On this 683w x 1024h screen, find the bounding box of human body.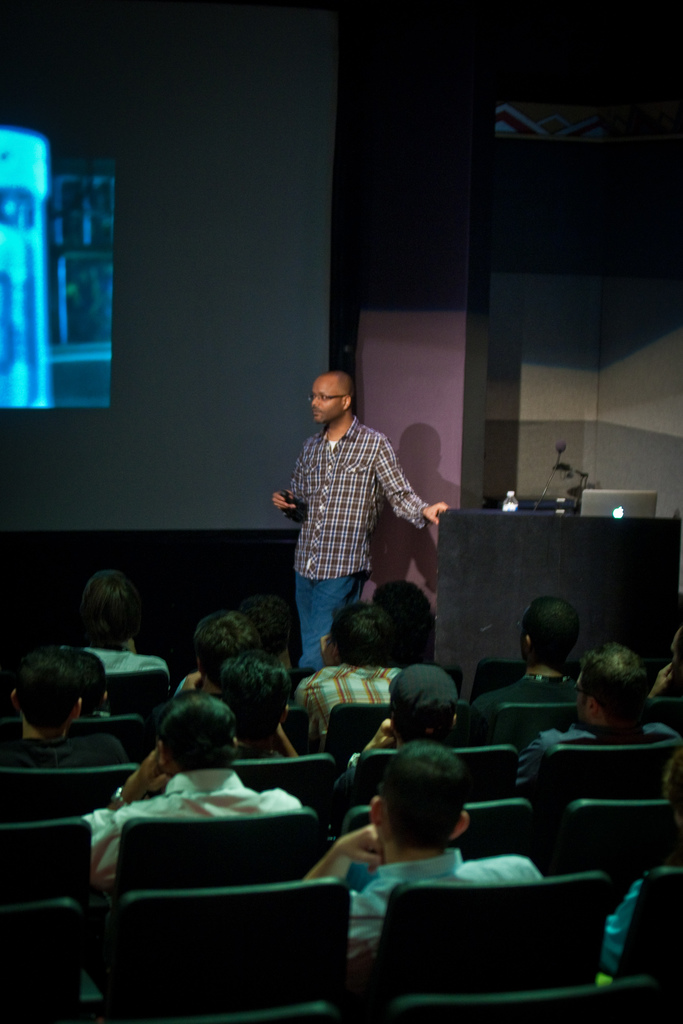
Bounding box: [86, 697, 303, 886].
